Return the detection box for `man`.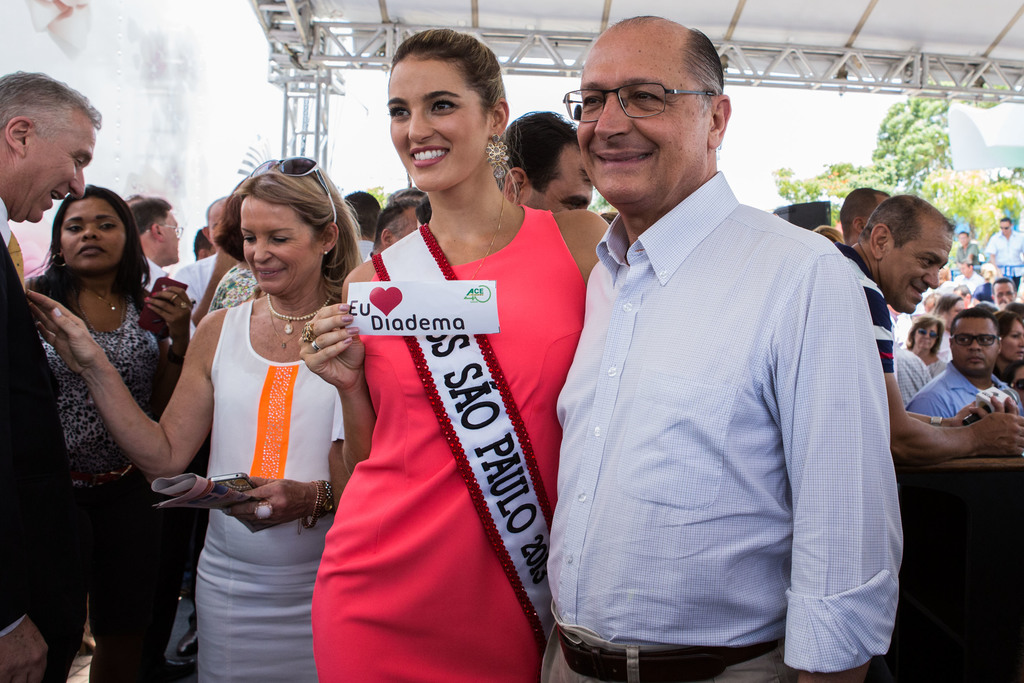
955:258:982:279.
